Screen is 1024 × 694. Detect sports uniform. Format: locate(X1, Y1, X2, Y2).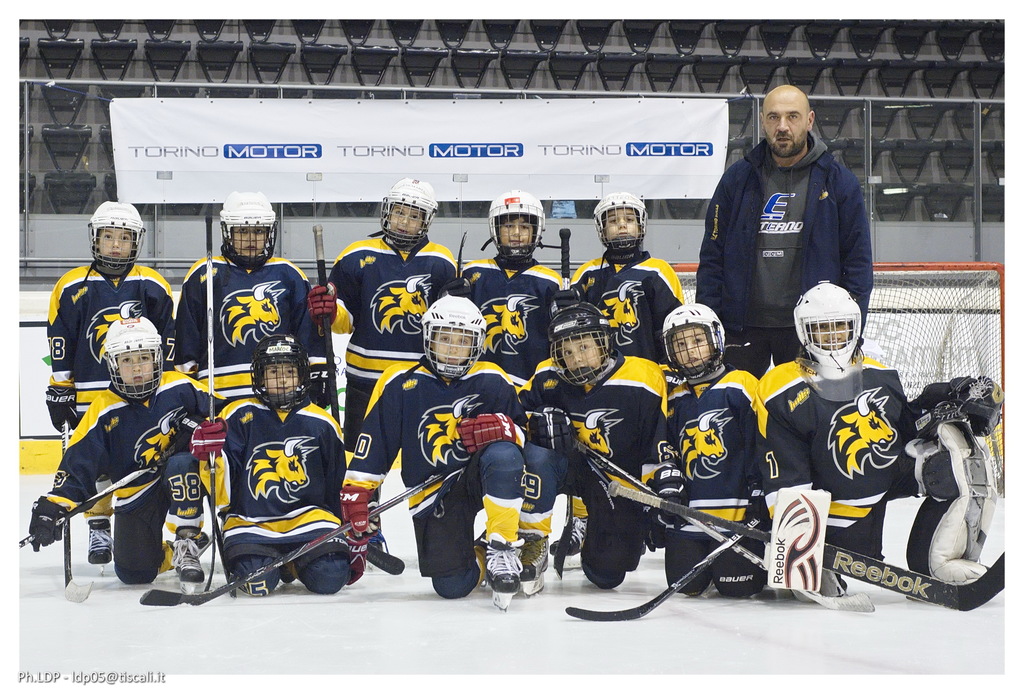
locate(180, 333, 363, 593).
